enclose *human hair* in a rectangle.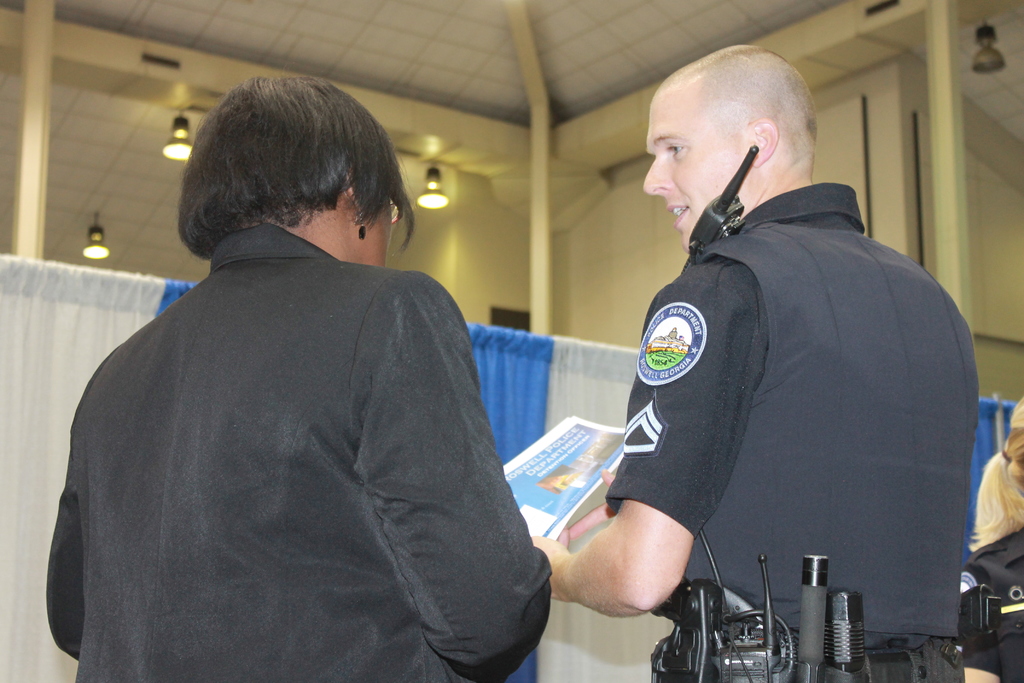
<box>166,81,385,245</box>.
